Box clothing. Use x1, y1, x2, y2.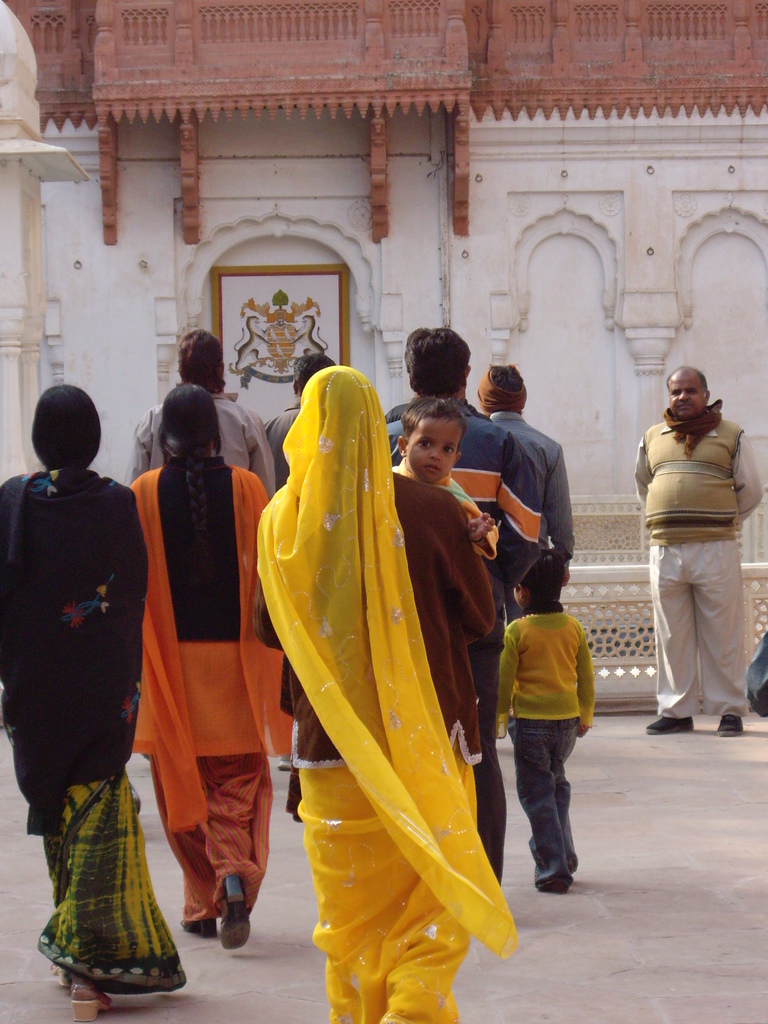
0, 470, 185, 995.
